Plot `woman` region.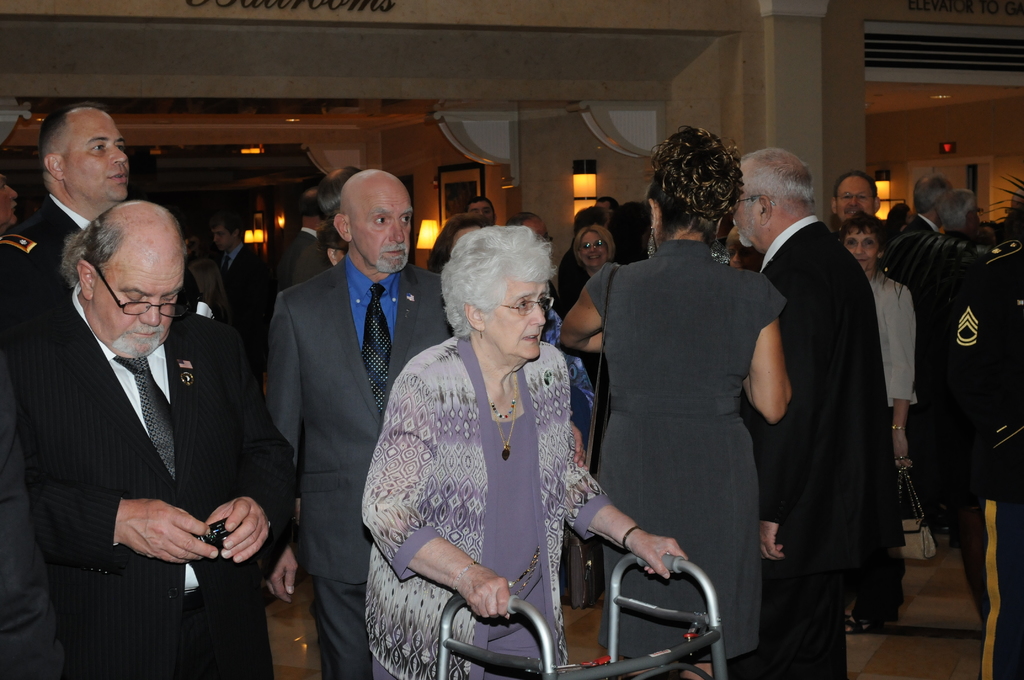
Plotted at detection(838, 212, 918, 478).
